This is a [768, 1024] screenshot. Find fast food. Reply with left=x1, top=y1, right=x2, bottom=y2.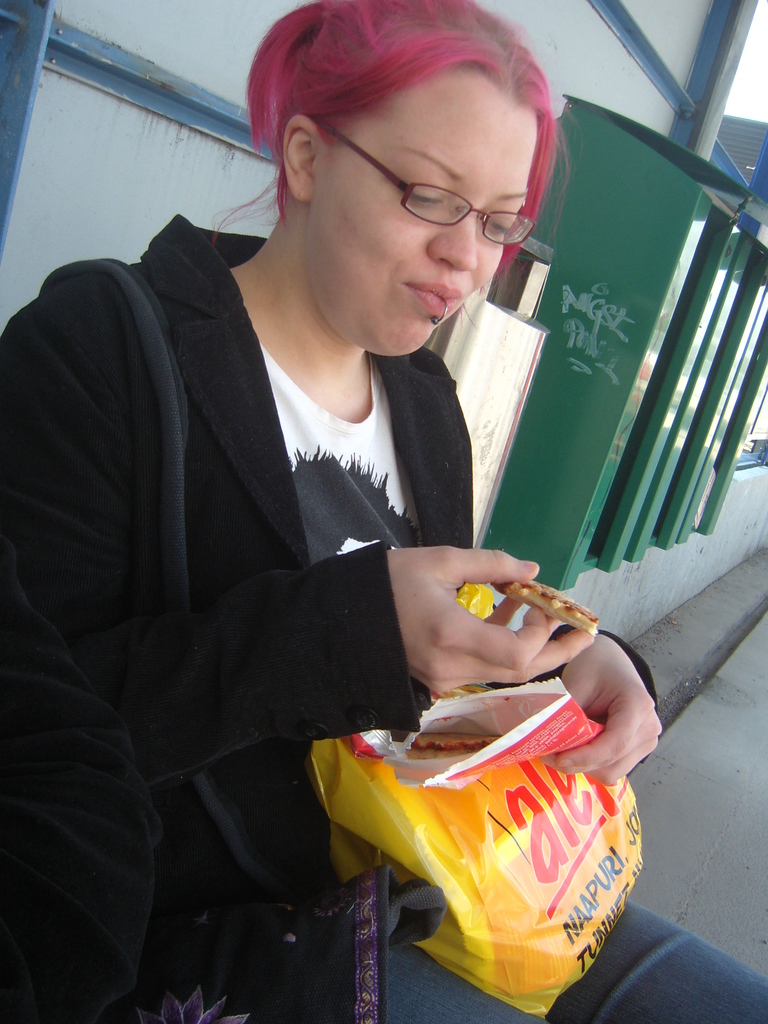
left=492, top=580, right=599, bottom=636.
